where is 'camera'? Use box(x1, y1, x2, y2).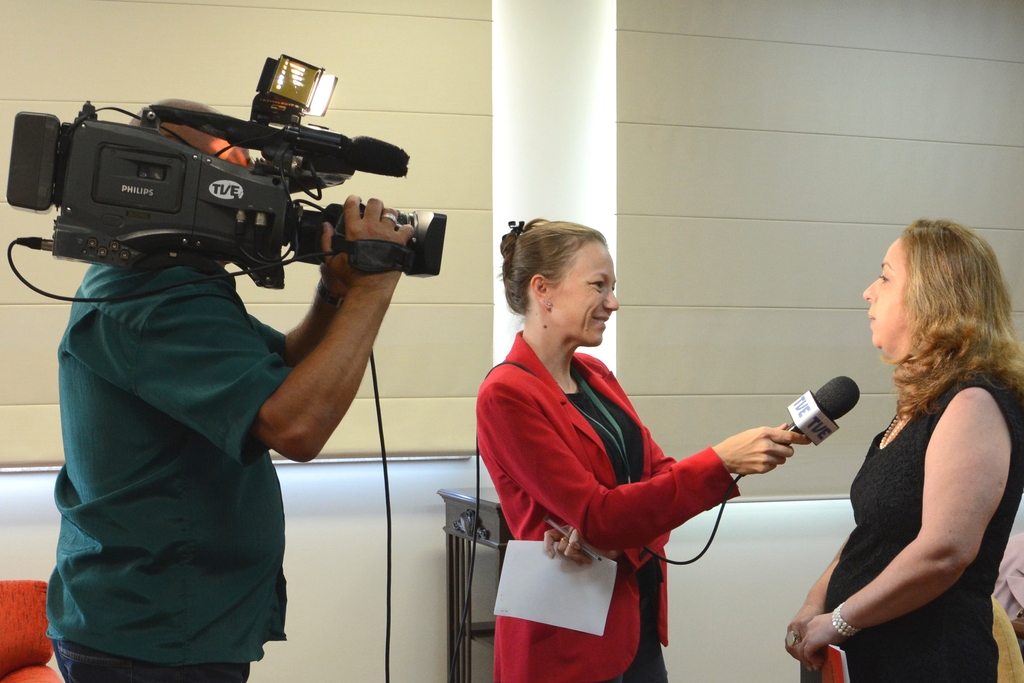
box(14, 85, 440, 297).
